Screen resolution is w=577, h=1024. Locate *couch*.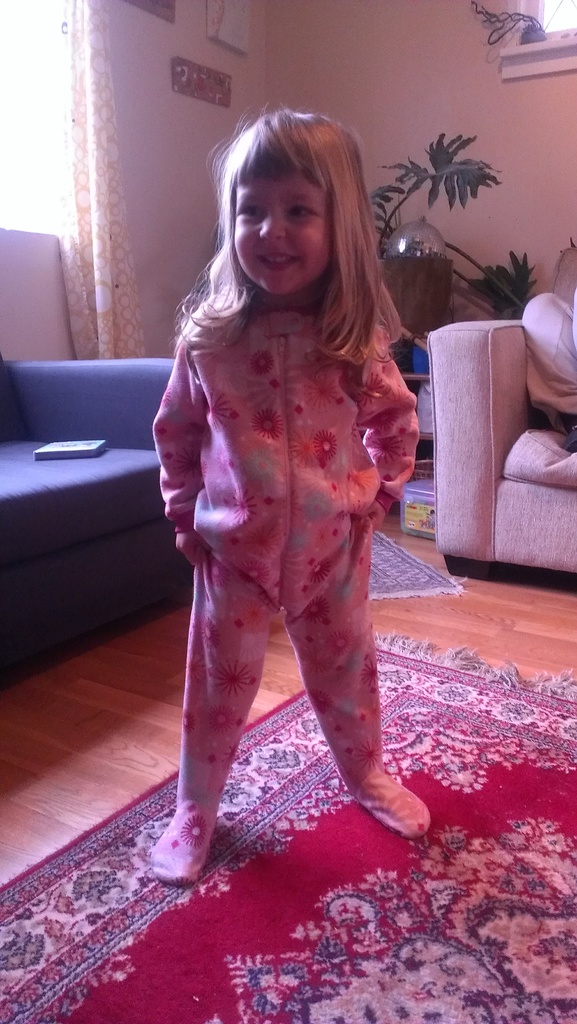
left=423, top=319, right=576, bottom=574.
